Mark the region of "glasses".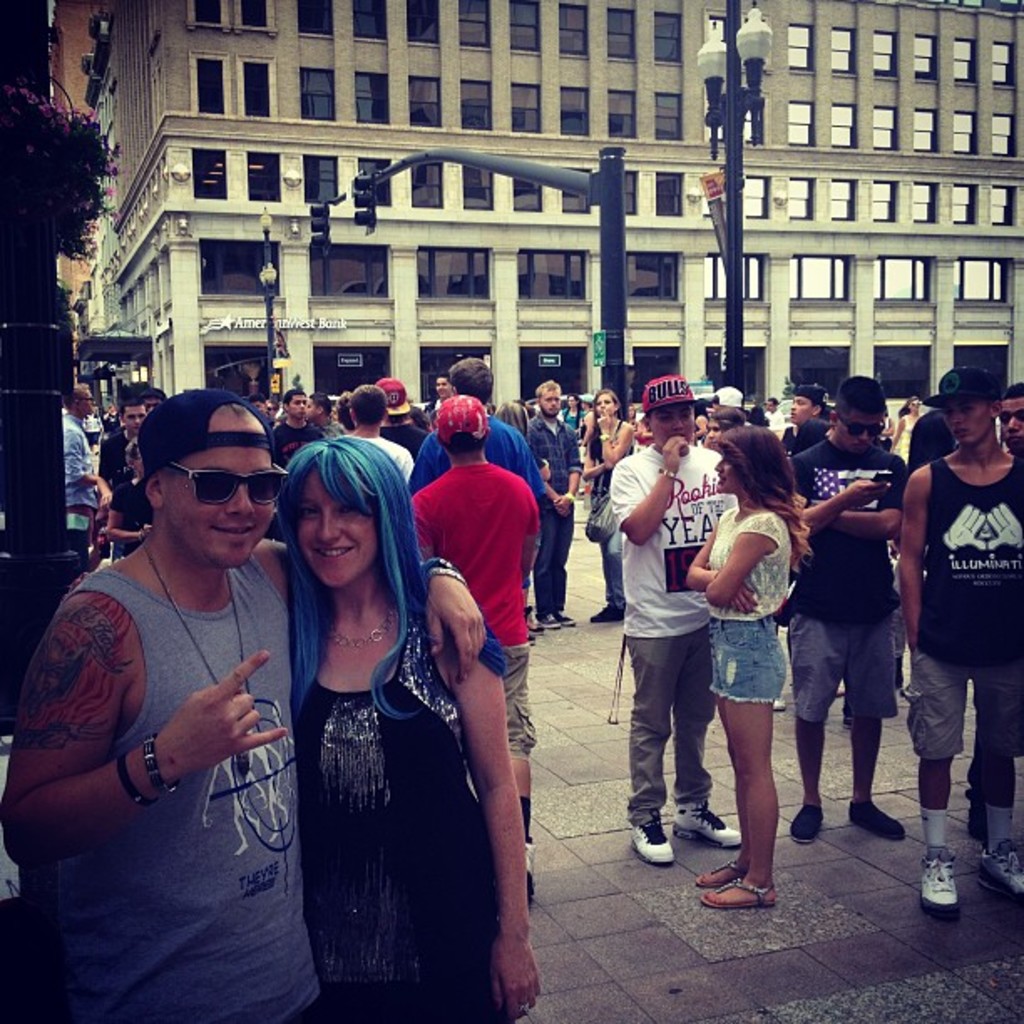
Region: [835, 410, 890, 435].
